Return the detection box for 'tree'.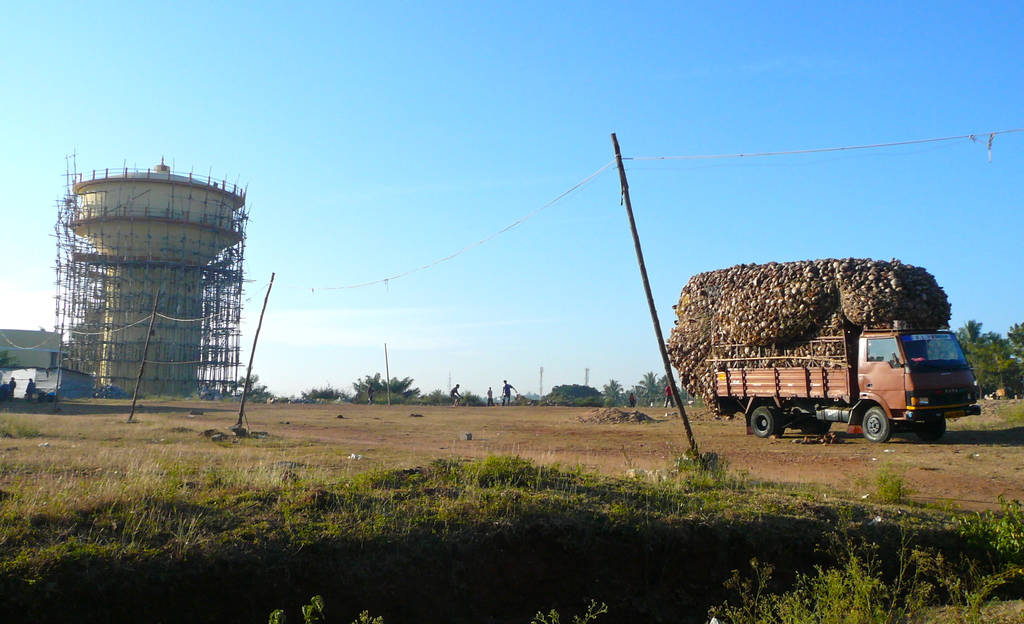
234:370:269:401.
